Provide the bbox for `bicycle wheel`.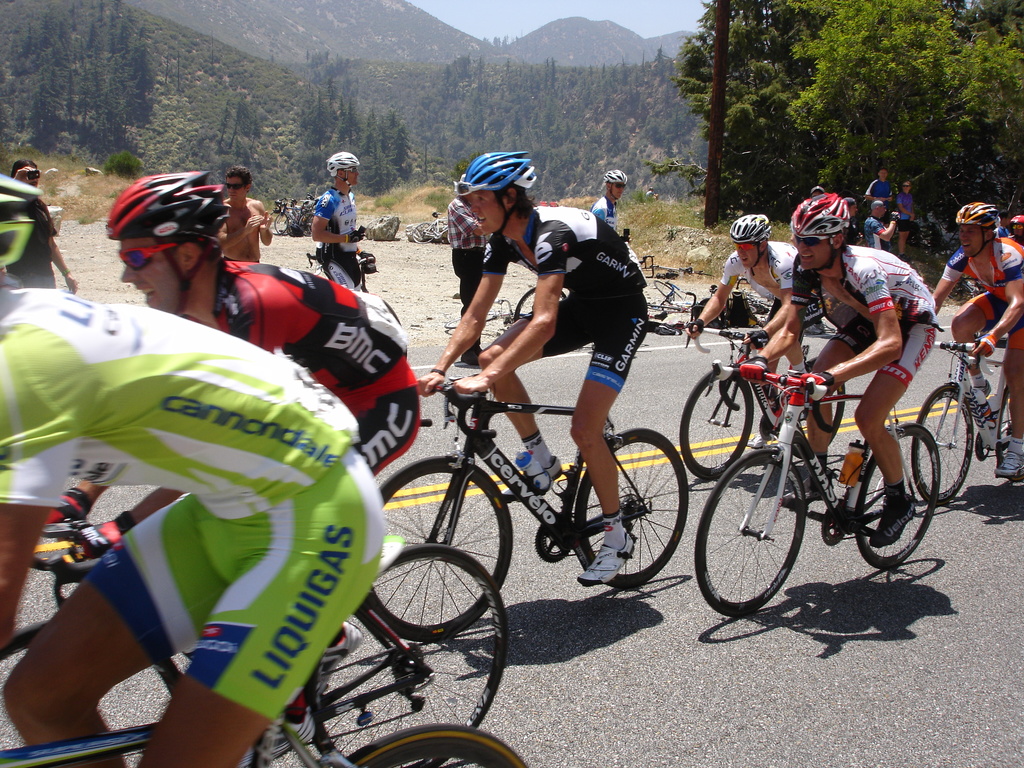
<region>678, 368, 753, 480</region>.
